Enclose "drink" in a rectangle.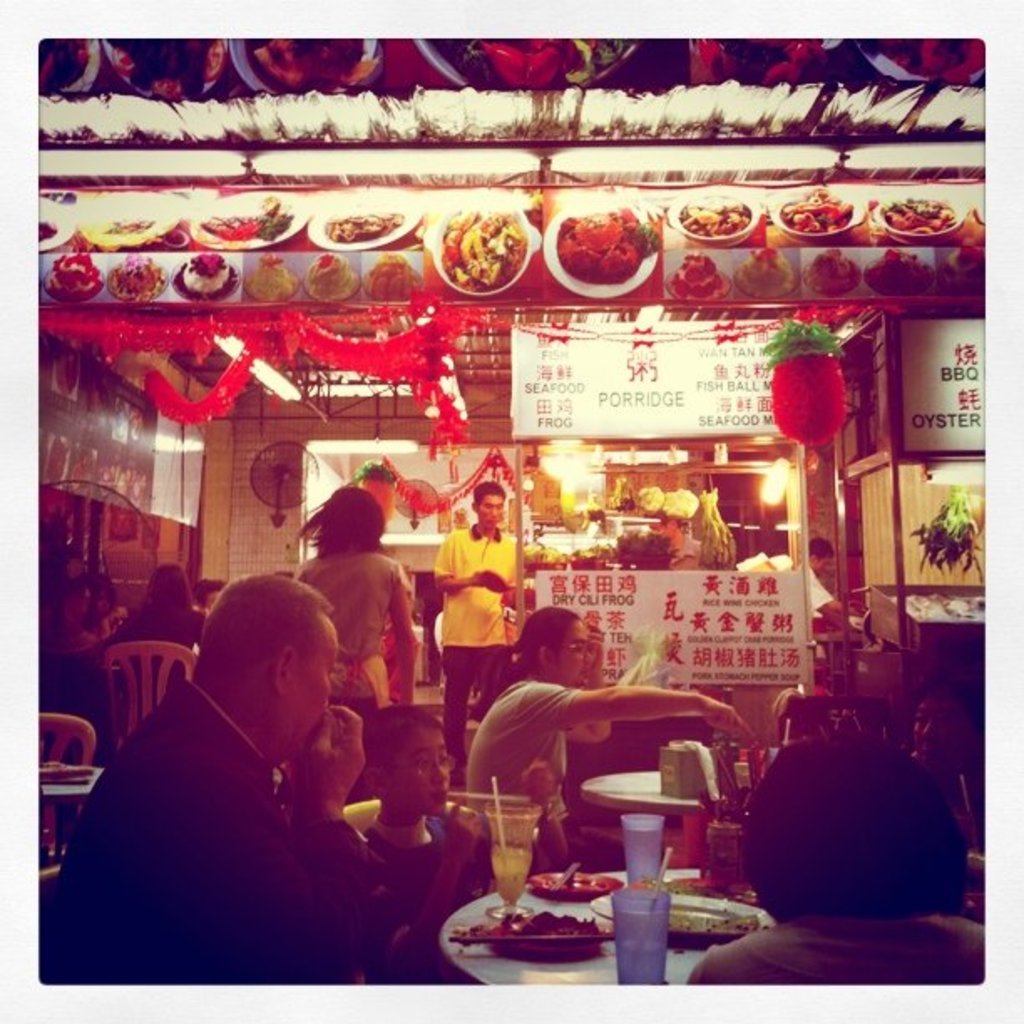
[left=617, top=945, right=668, bottom=987].
